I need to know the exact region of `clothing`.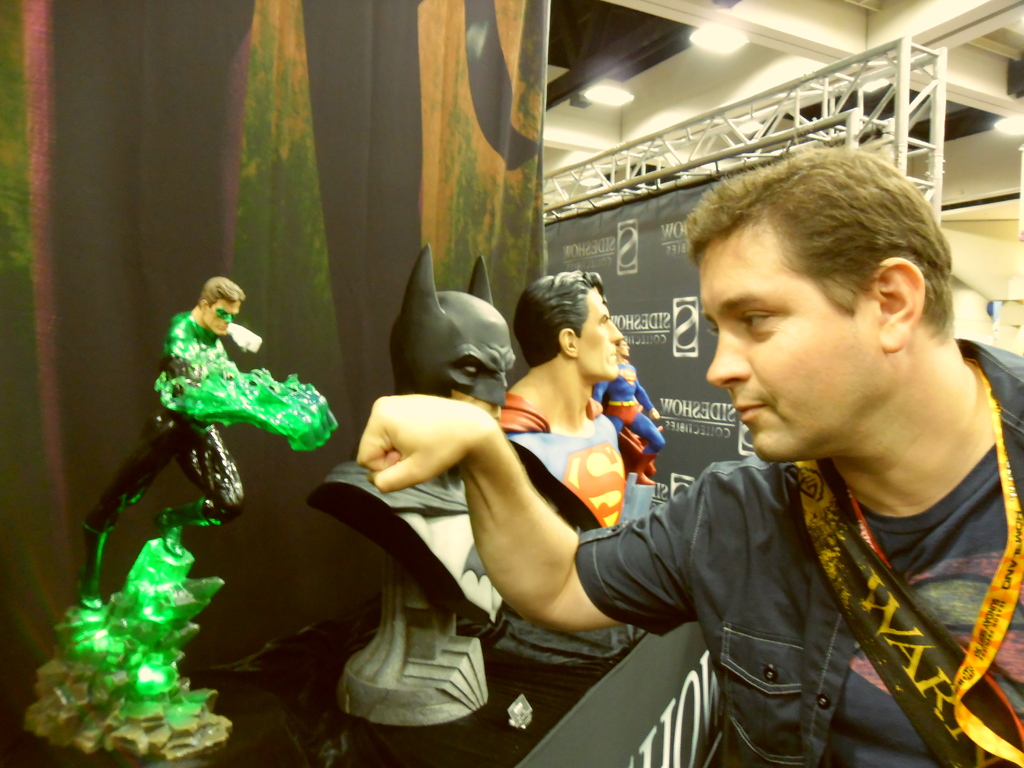
Region: 580:333:1023:767.
